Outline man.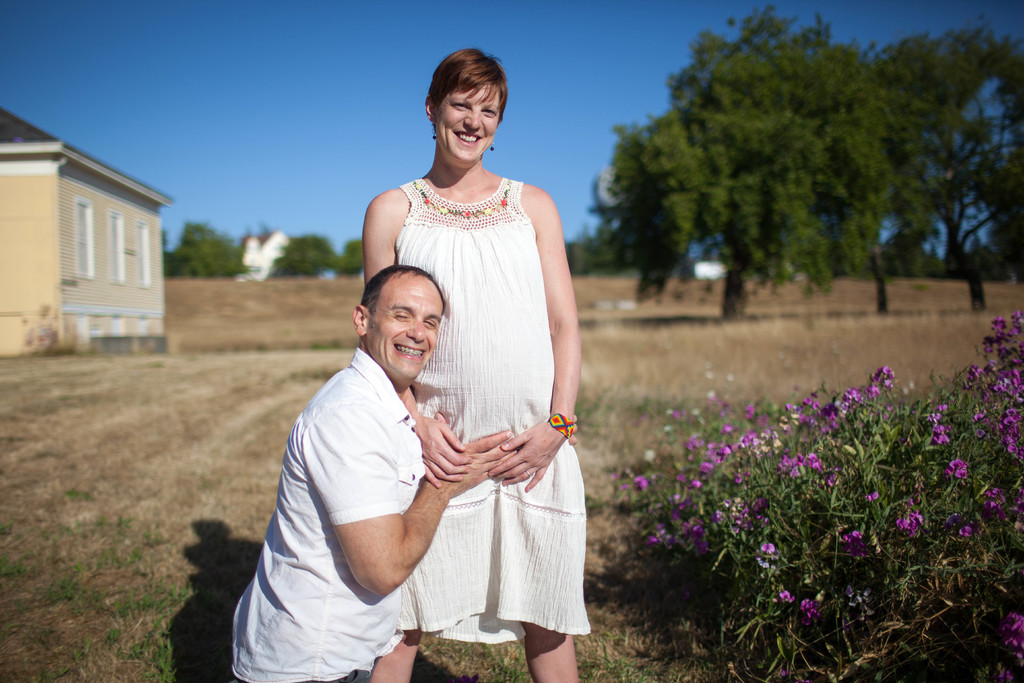
Outline: bbox(229, 268, 510, 682).
